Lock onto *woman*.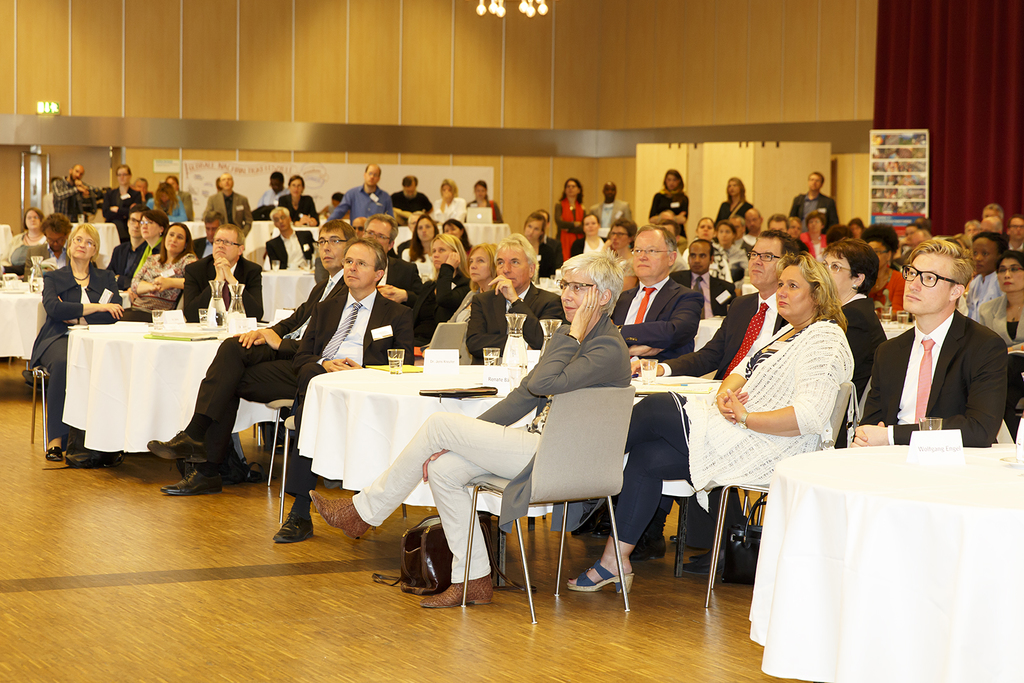
Locked: locate(462, 182, 502, 225).
